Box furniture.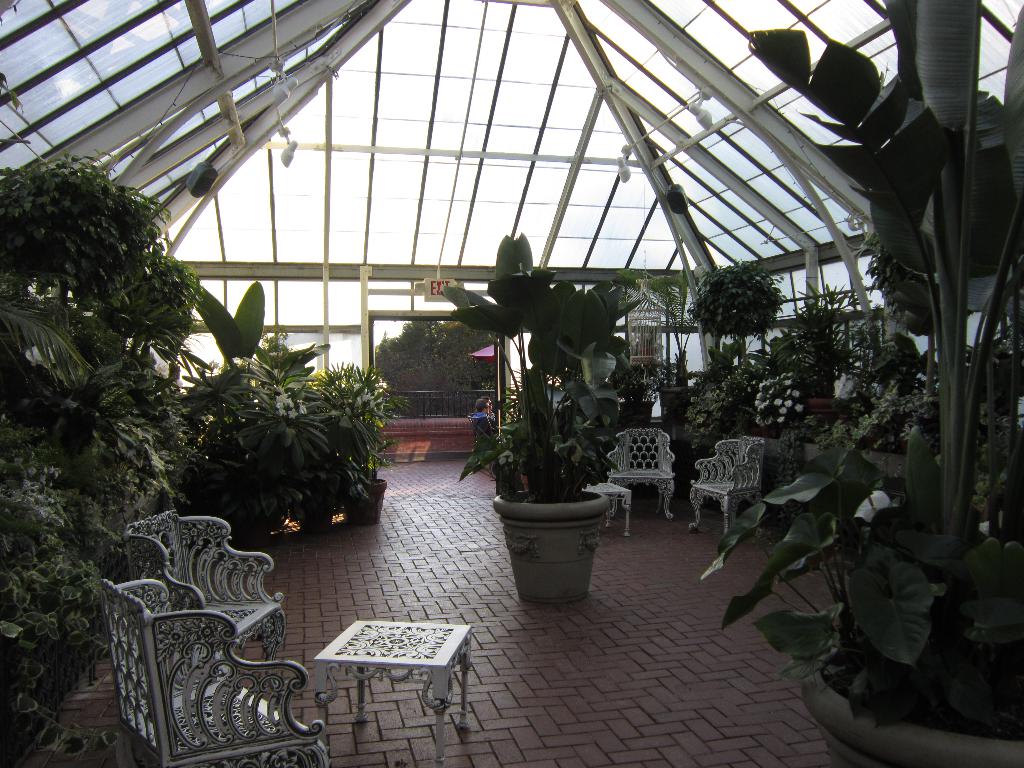
(604, 425, 677, 522).
